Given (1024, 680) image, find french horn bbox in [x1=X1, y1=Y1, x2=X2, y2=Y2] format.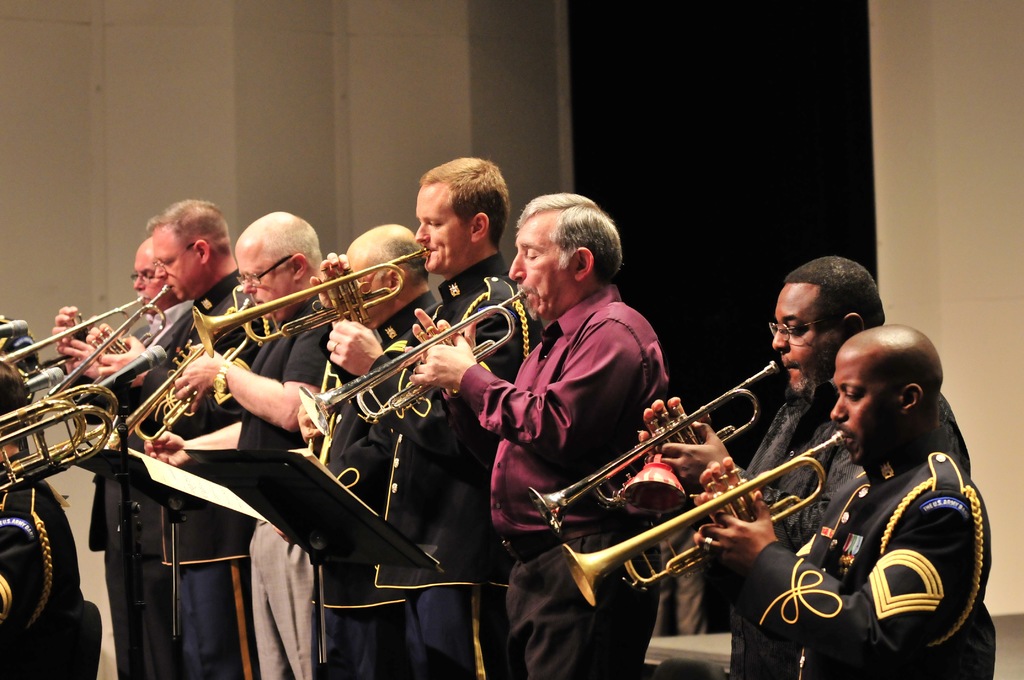
[x1=188, y1=241, x2=433, y2=359].
